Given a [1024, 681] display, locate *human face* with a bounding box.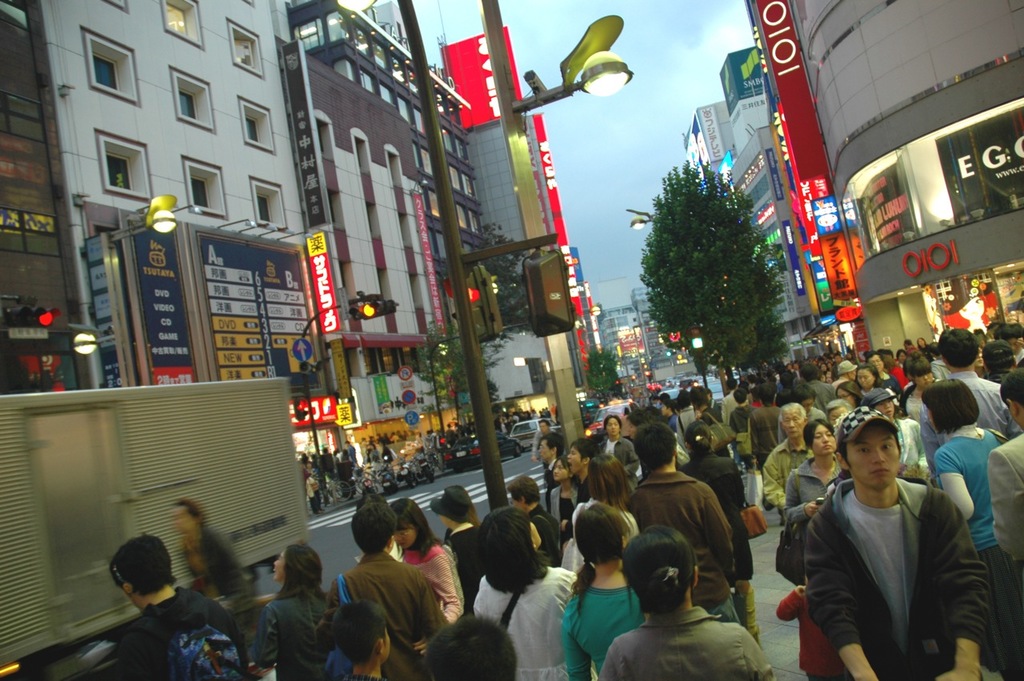
Located: {"left": 850, "top": 422, "right": 901, "bottom": 486}.
